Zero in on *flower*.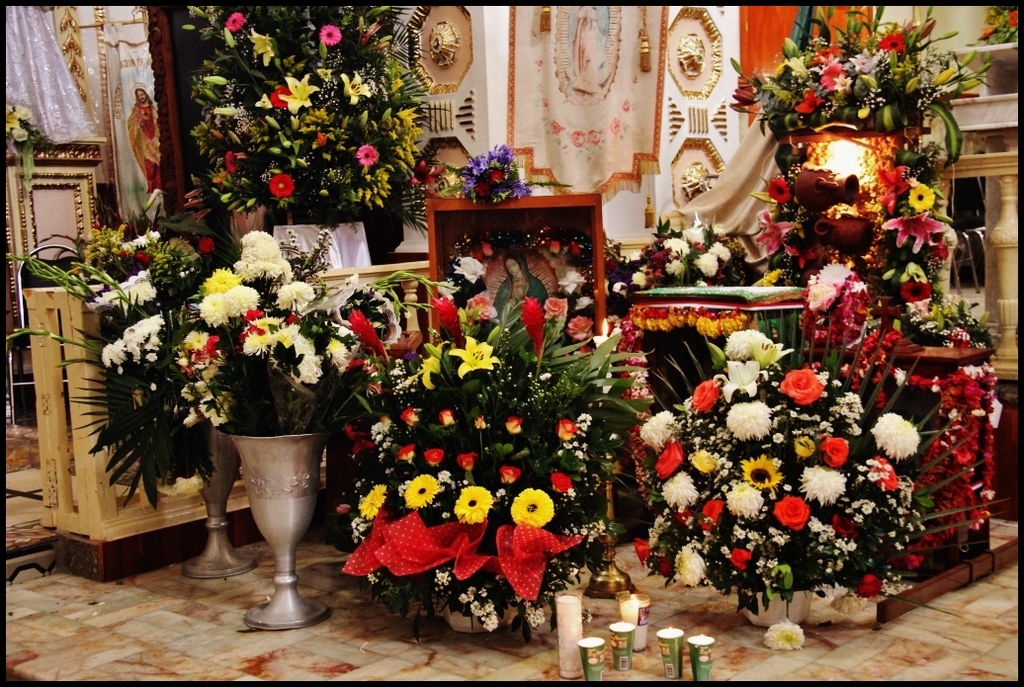
Zeroed in: l=544, t=294, r=570, b=316.
